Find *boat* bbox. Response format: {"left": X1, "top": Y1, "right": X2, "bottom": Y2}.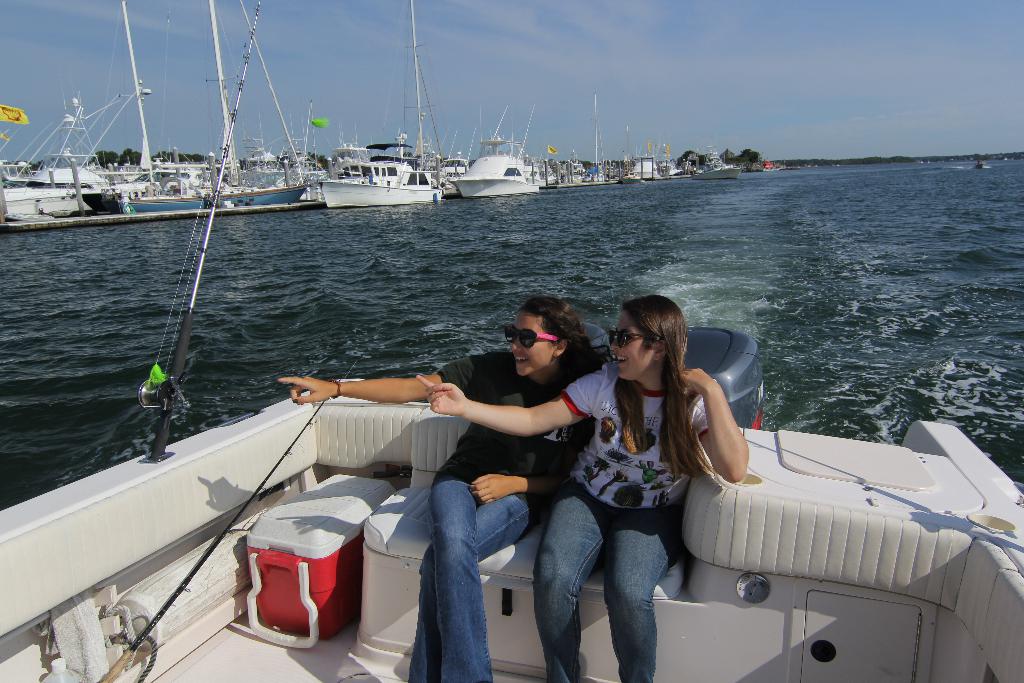
{"left": 0, "top": 374, "right": 1023, "bottom": 682}.
